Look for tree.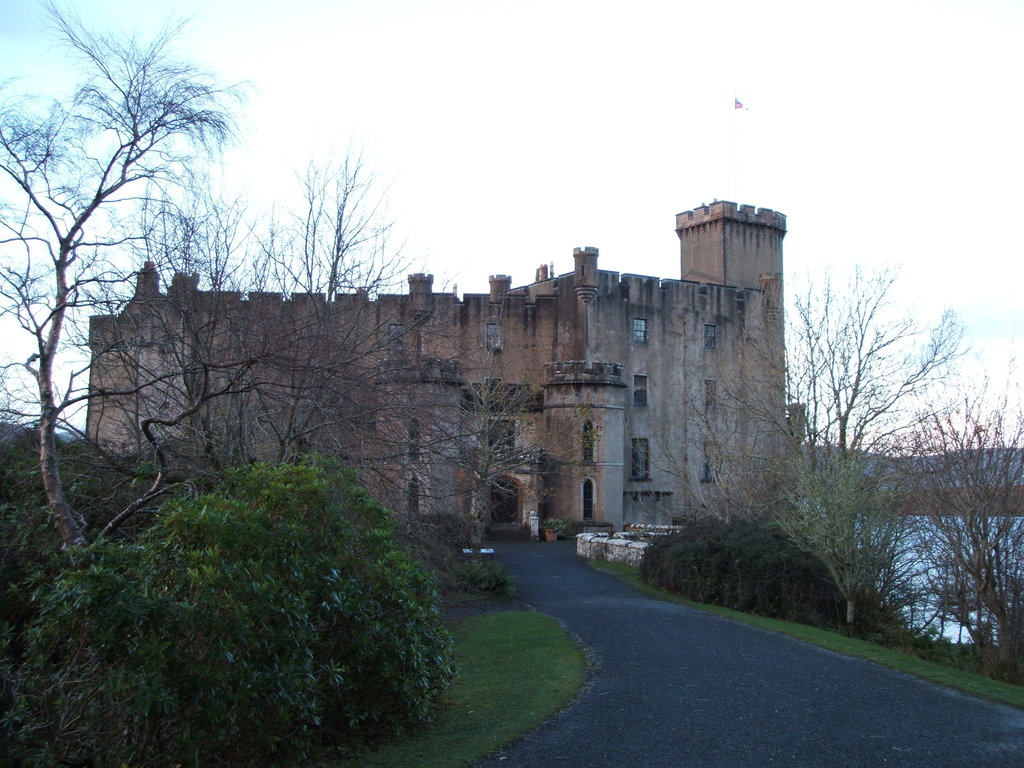
Found: BBox(22, 61, 285, 508).
